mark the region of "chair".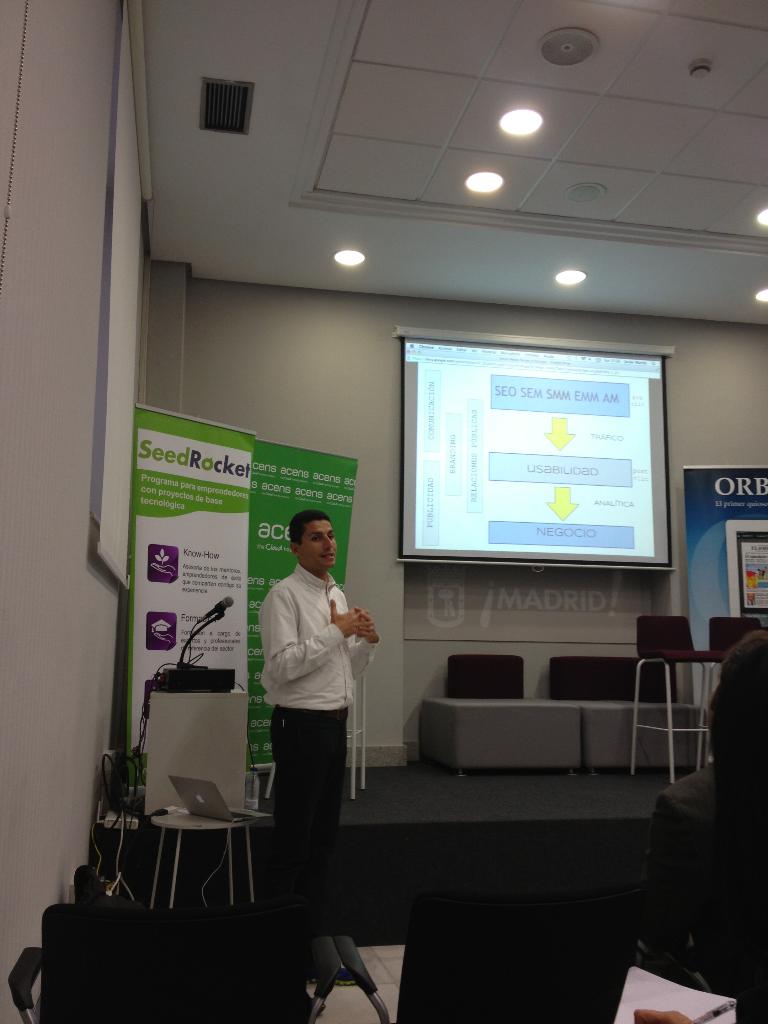
Region: locate(146, 698, 273, 915).
